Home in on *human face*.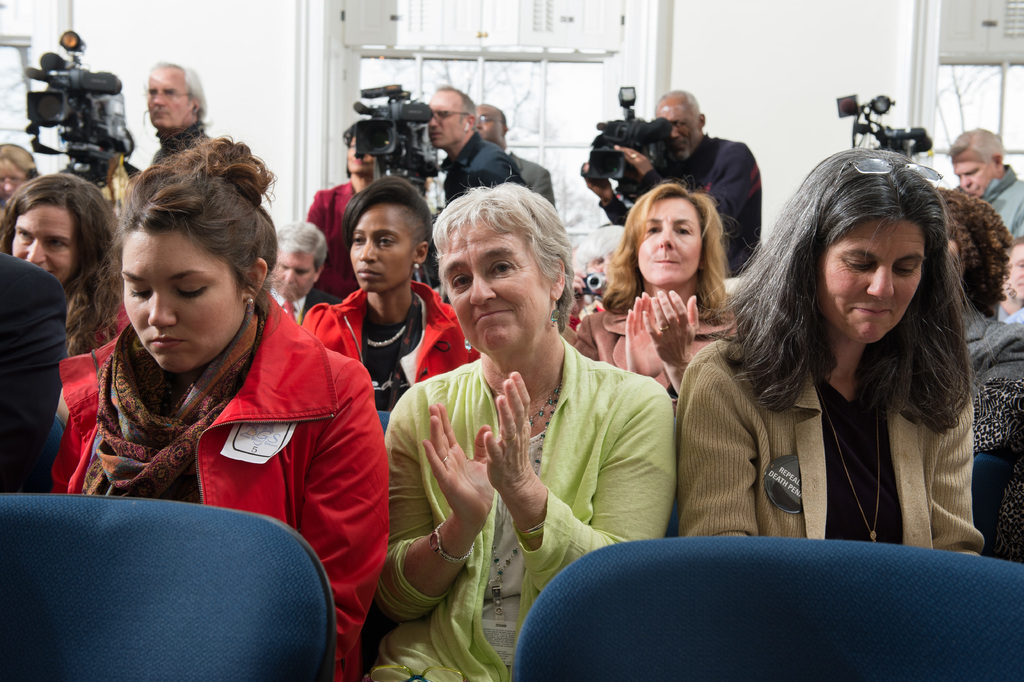
Homed in at 1002, 241, 1023, 310.
